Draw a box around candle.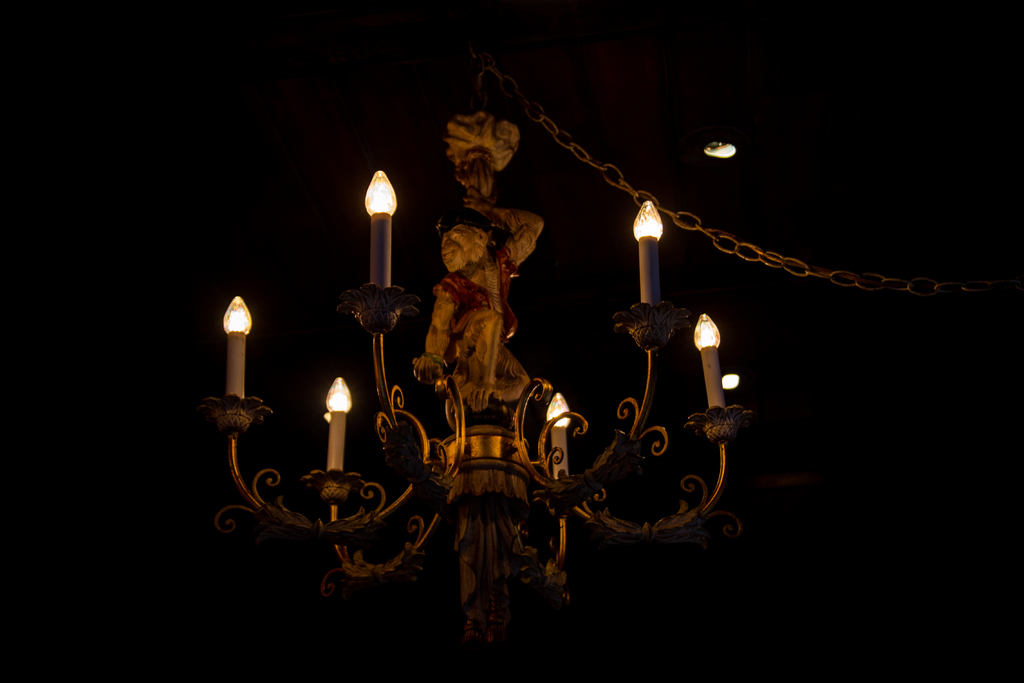
(544, 391, 573, 482).
